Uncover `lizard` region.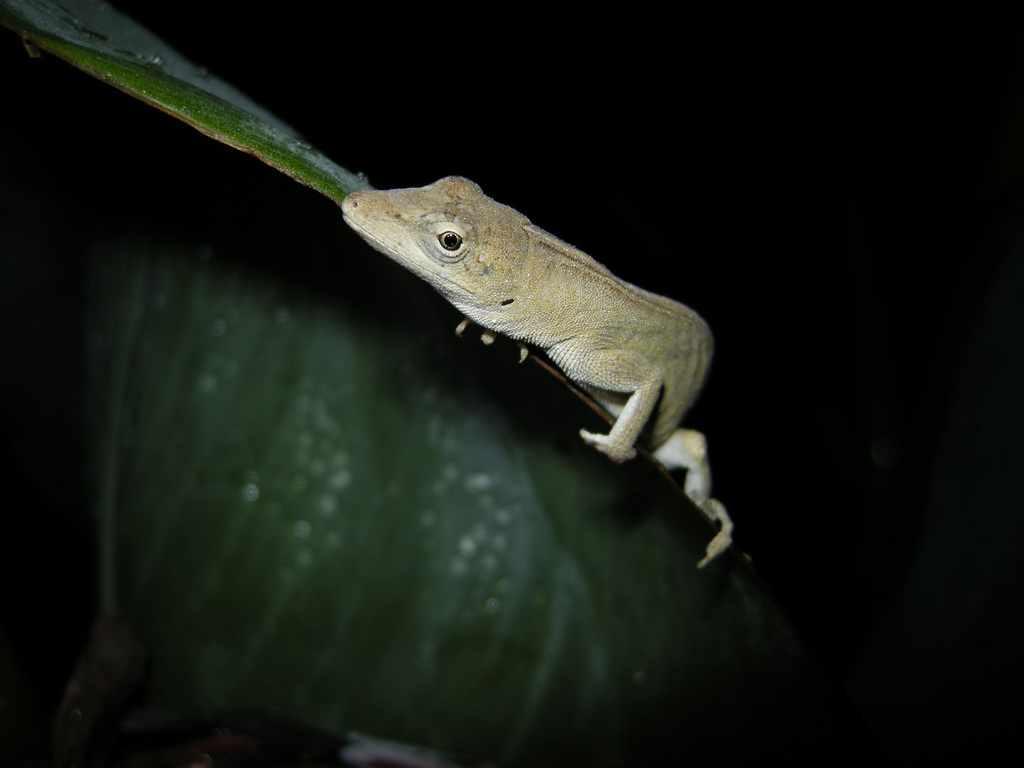
Uncovered: {"left": 316, "top": 174, "right": 730, "bottom": 580}.
